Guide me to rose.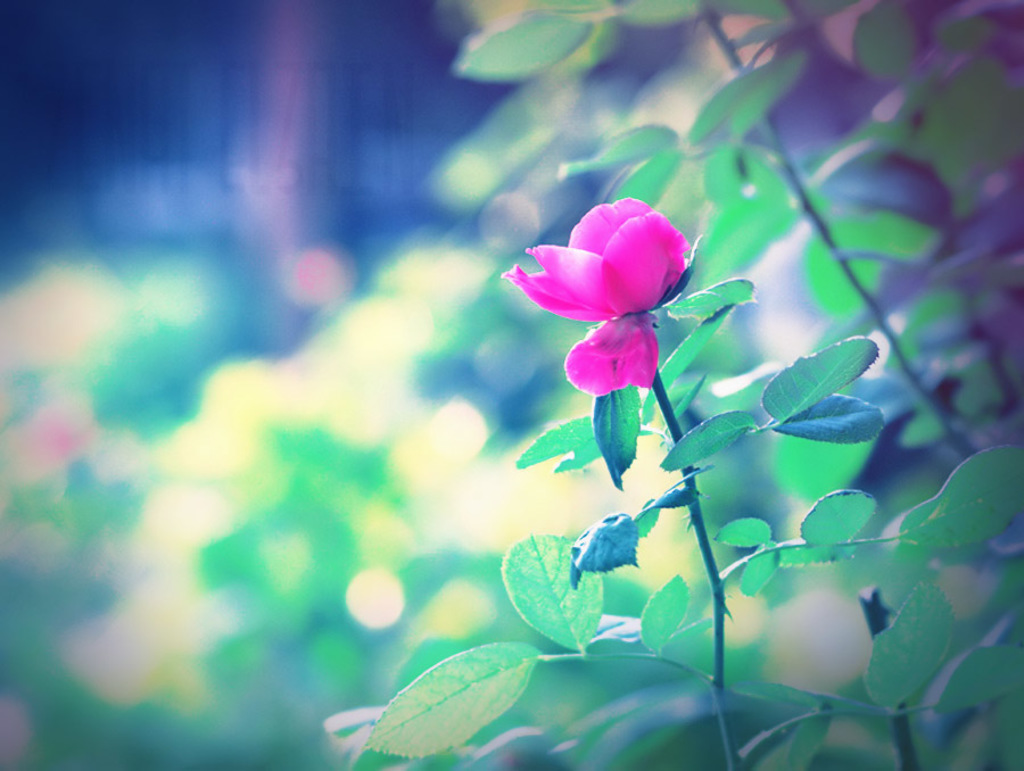
Guidance: [x1=501, y1=196, x2=691, y2=396].
